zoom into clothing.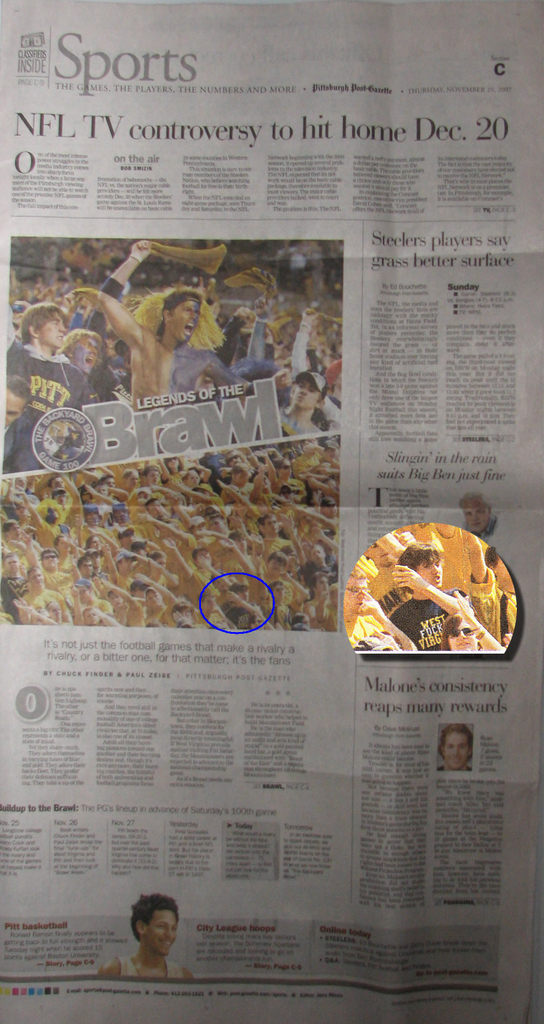
Zoom target: select_region(388, 593, 465, 653).
